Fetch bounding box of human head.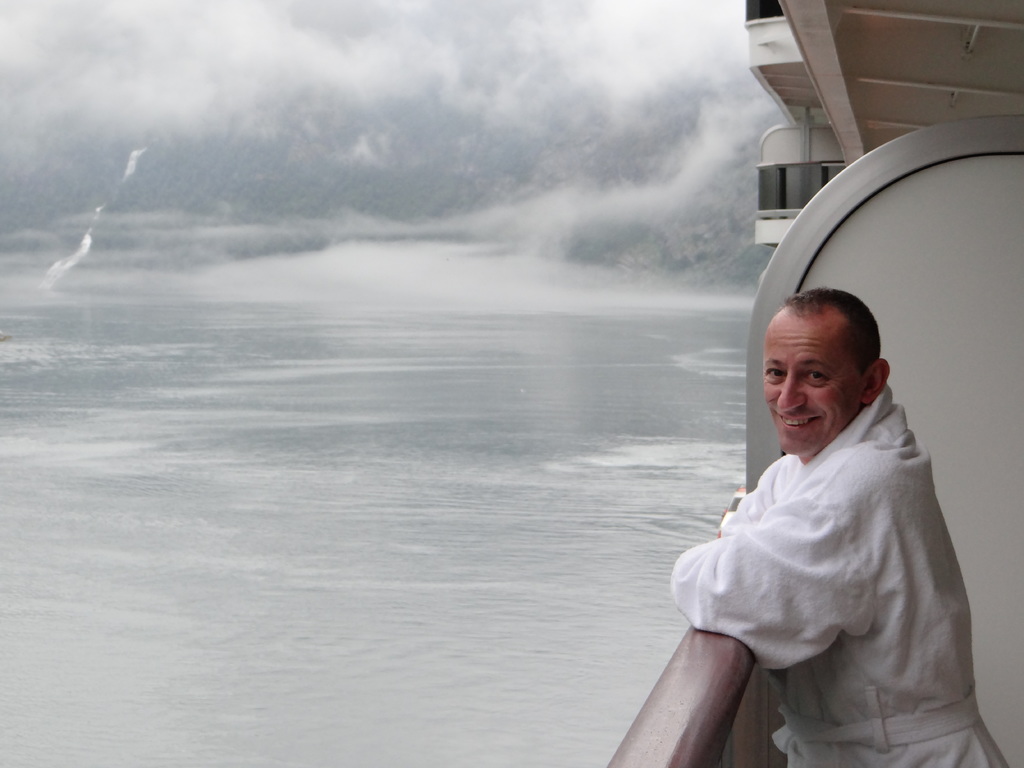
Bbox: select_region(751, 285, 908, 459).
